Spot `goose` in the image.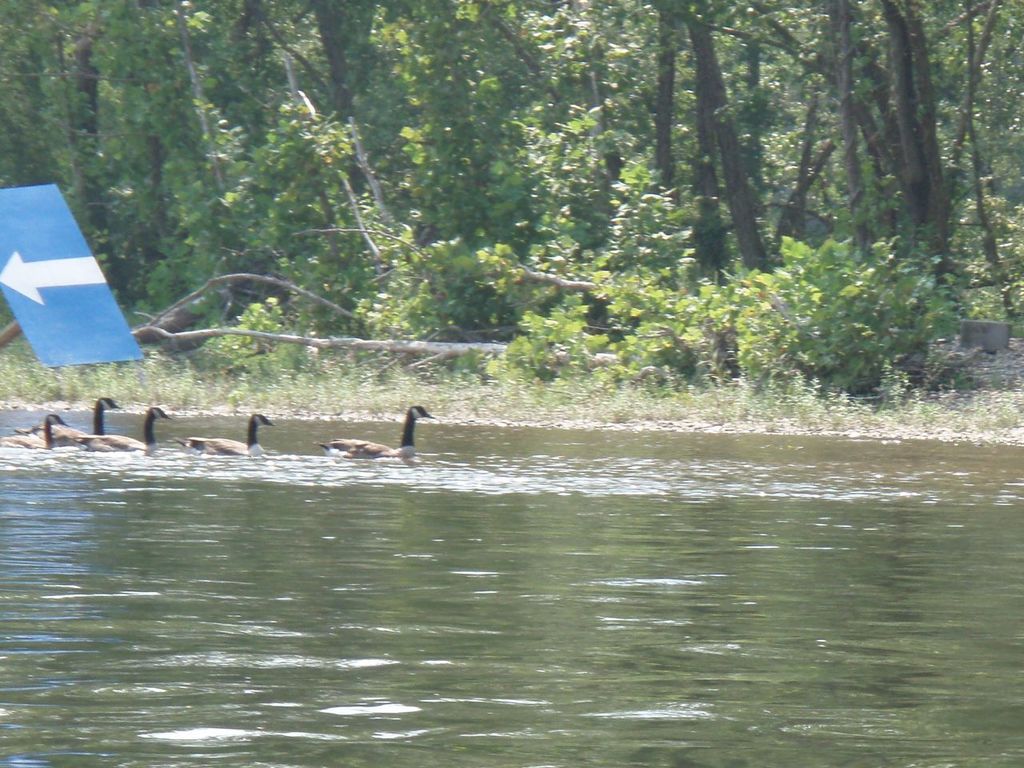
`goose` found at [315,402,437,458].
